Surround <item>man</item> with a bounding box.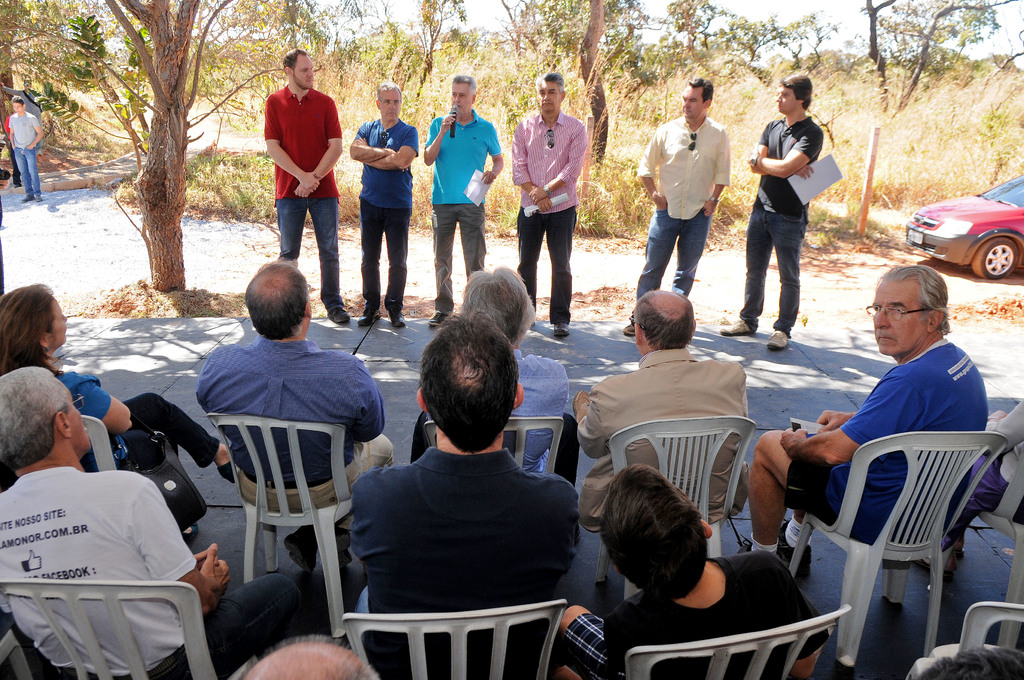
[x1=3, y1=115, x2=25, y2=184].
